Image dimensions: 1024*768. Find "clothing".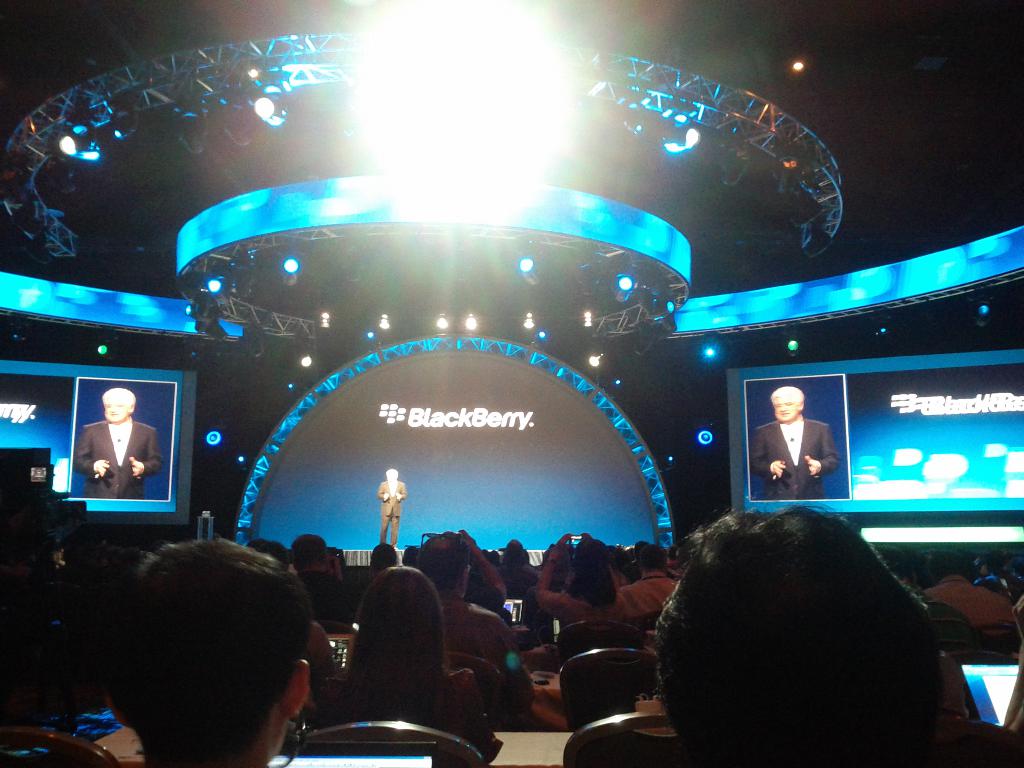
rect(376, 479, 408, 546).
